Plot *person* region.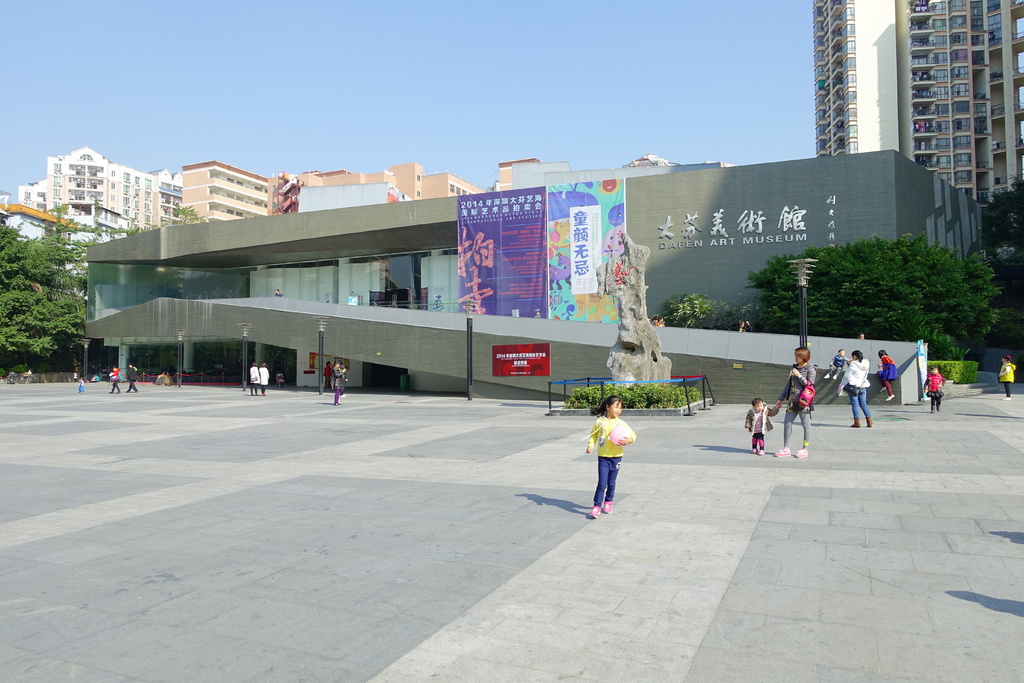
Plotted at {"left": 998, "top": 357, "right": 1012, "bottom": 399}.
